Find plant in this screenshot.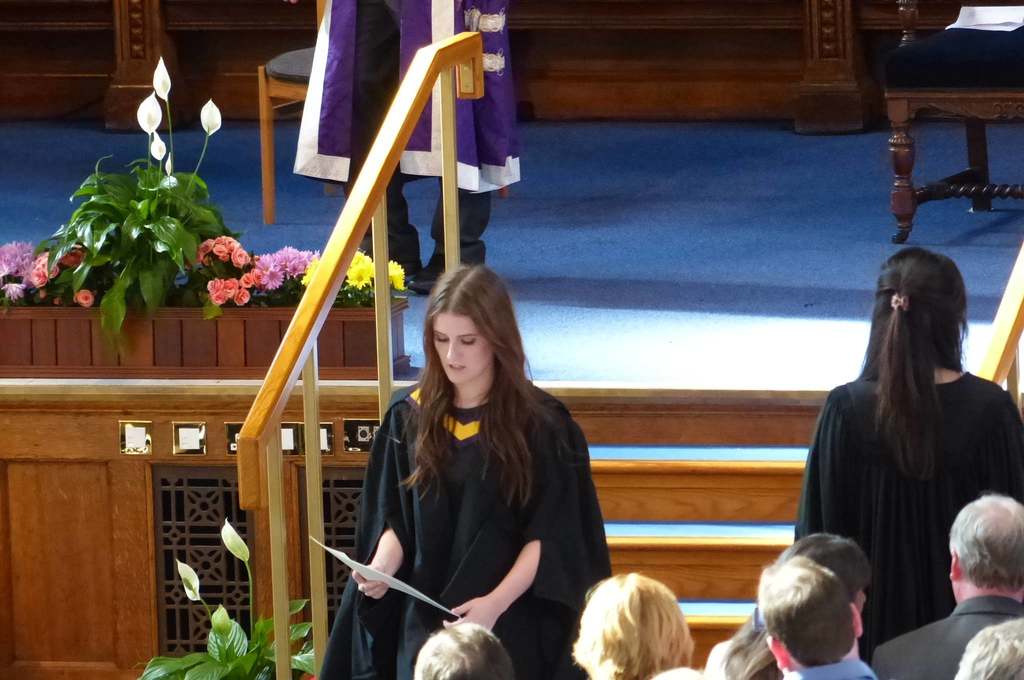
The bounding box for plant is BBox(0, 238, 30, 308).
